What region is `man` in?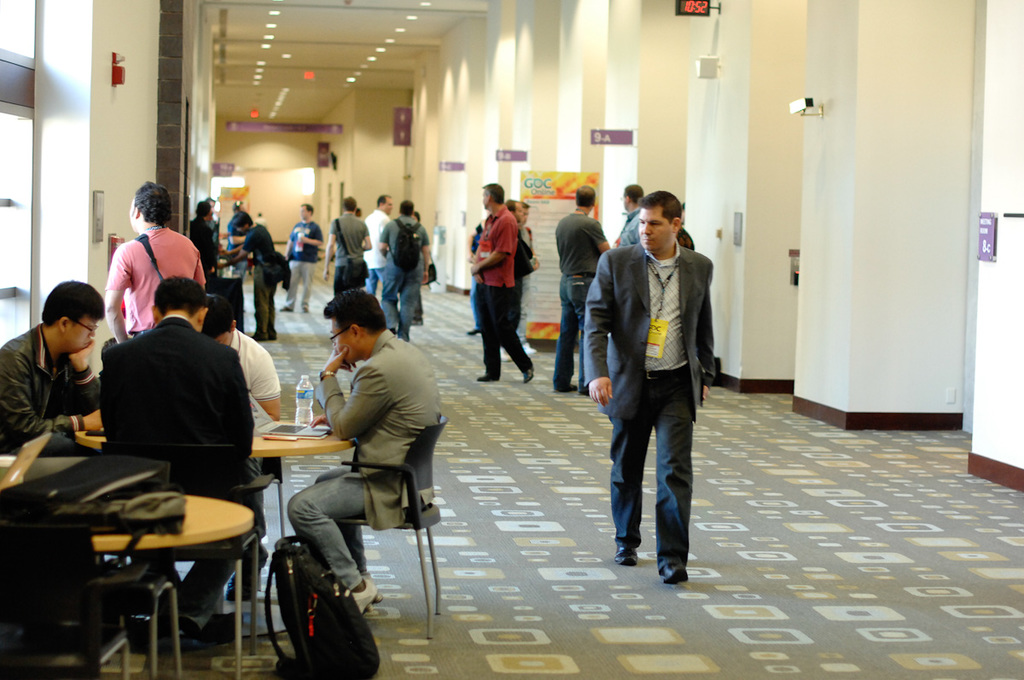
(95, 277, 247, 643).
